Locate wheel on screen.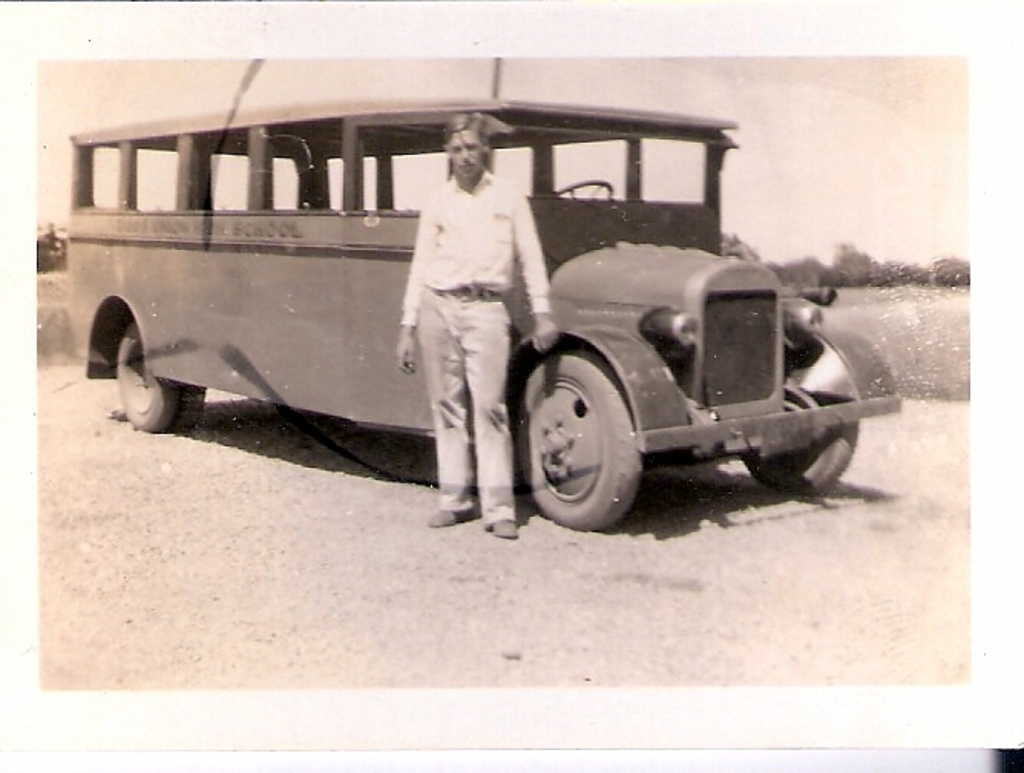
On screen at (left=510, top=333, right=645, bottom=531).
